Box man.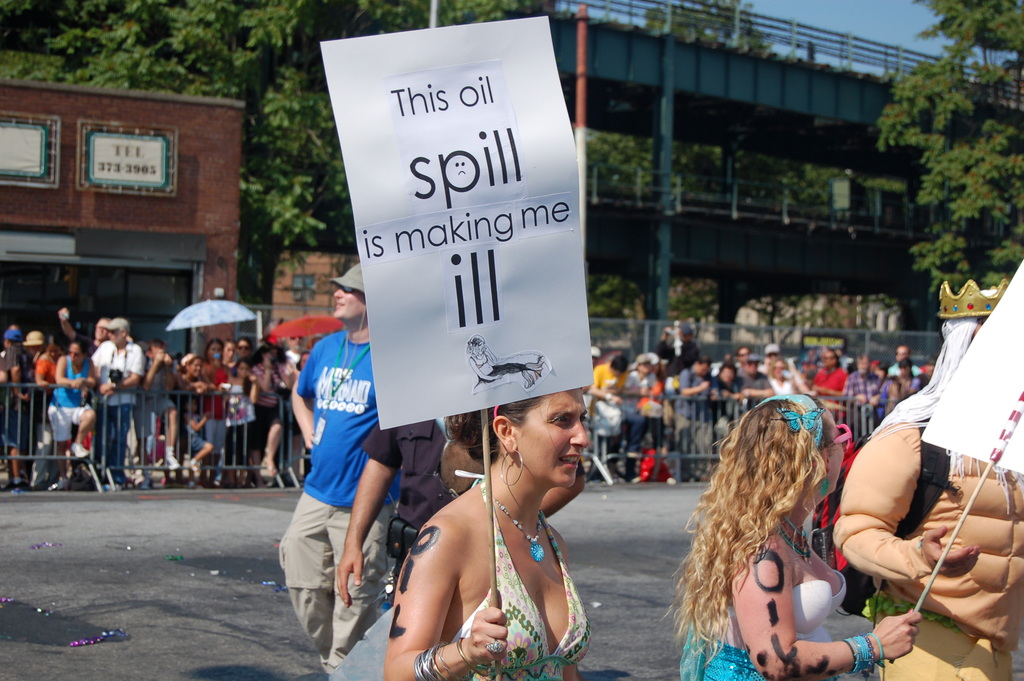
(x1=676, y1=354, x2=723, y2=490).
